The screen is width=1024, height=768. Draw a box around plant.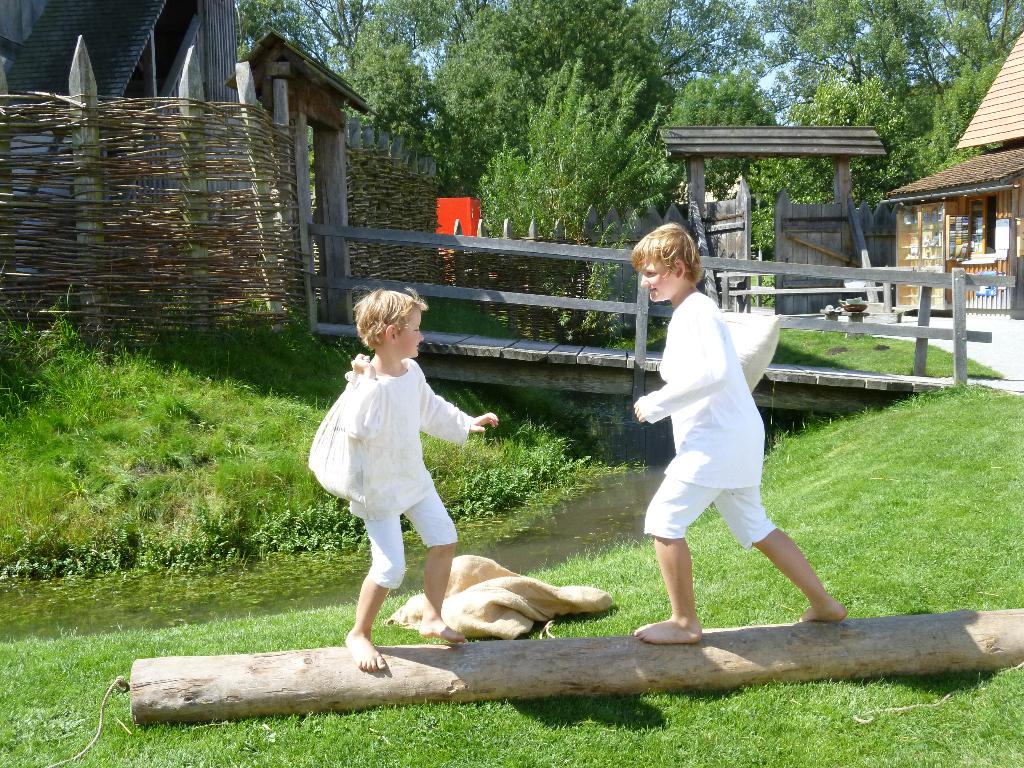
447:40:681:388.
